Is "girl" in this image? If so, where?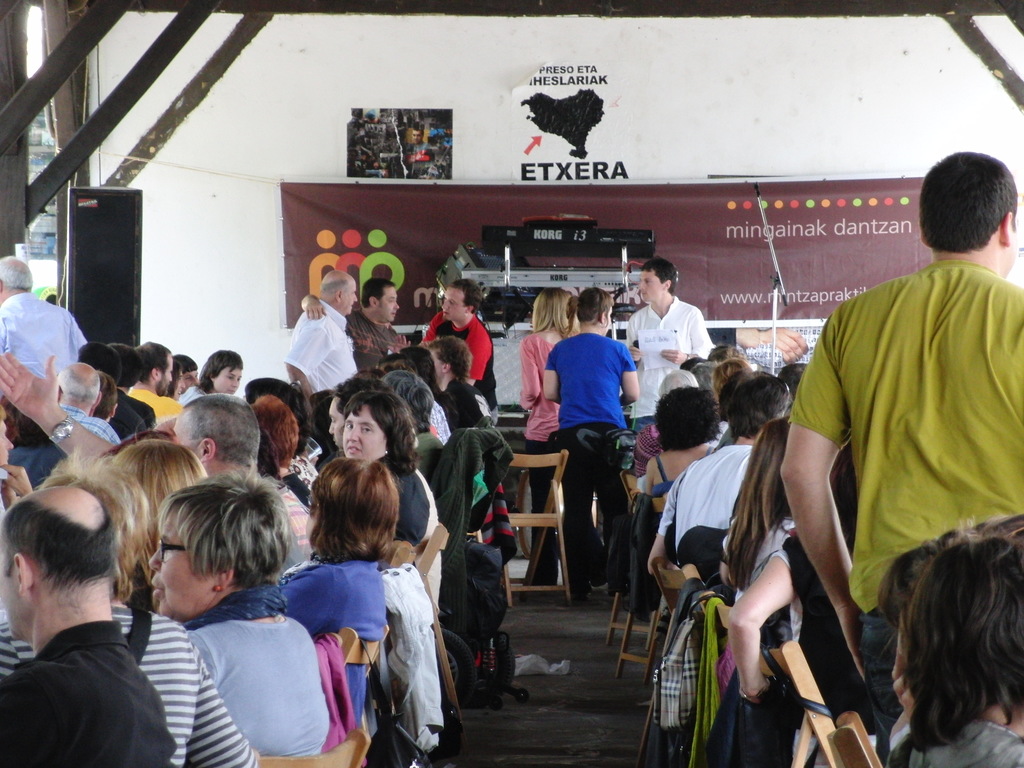
Yes, at <box>543,286,639,600</box>.
